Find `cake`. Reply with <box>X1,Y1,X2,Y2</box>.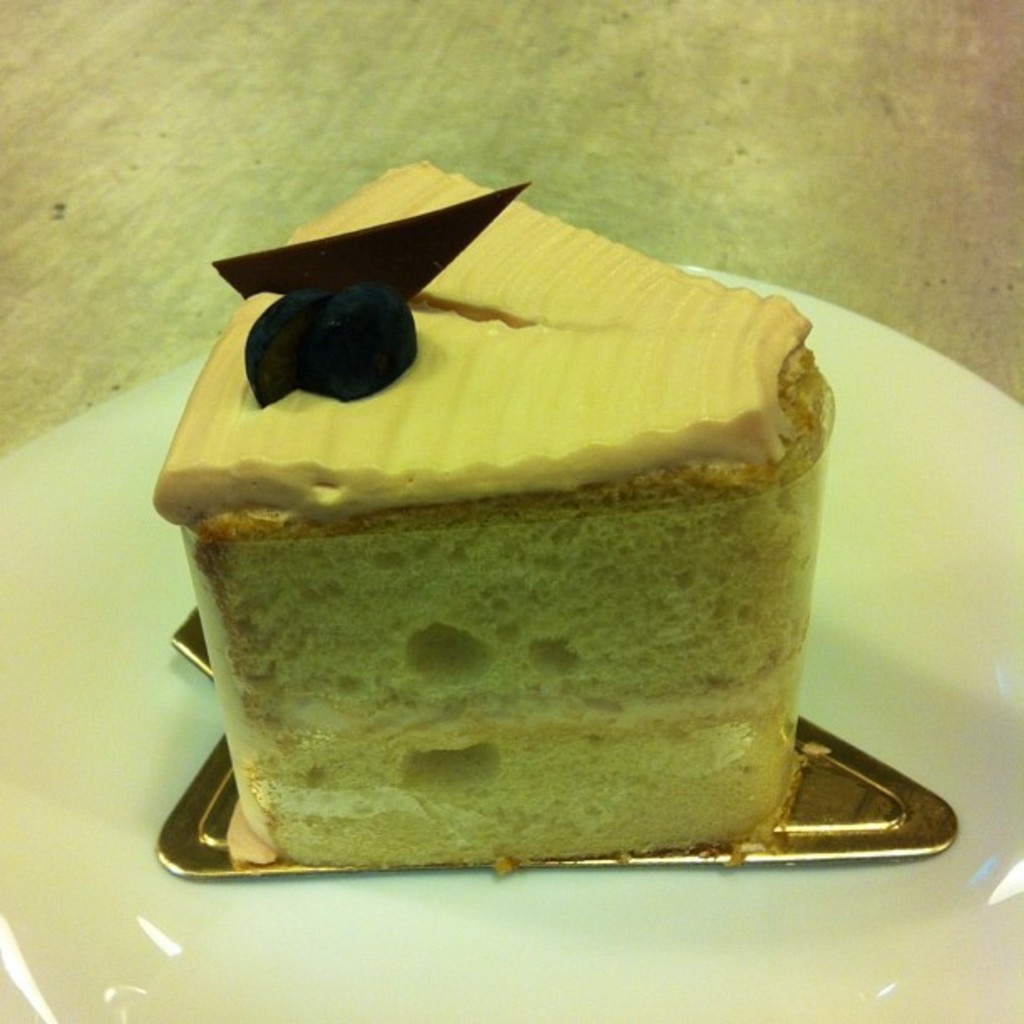
<box>156,161,835,868</box>.
